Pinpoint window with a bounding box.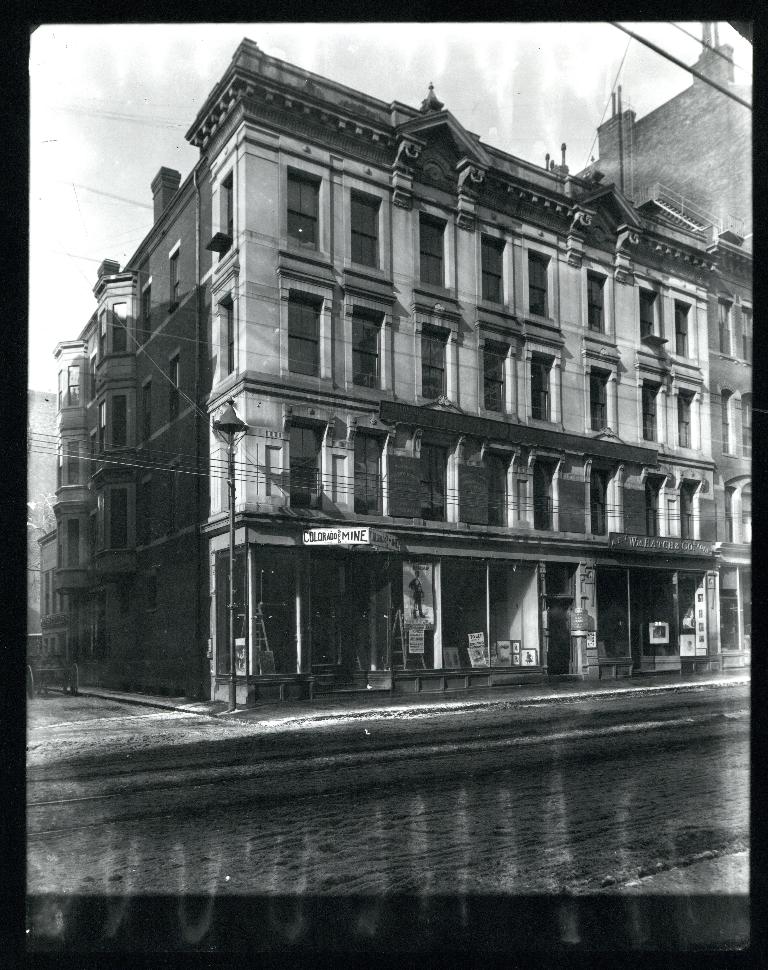
<box>479,232,507,306</box>.
